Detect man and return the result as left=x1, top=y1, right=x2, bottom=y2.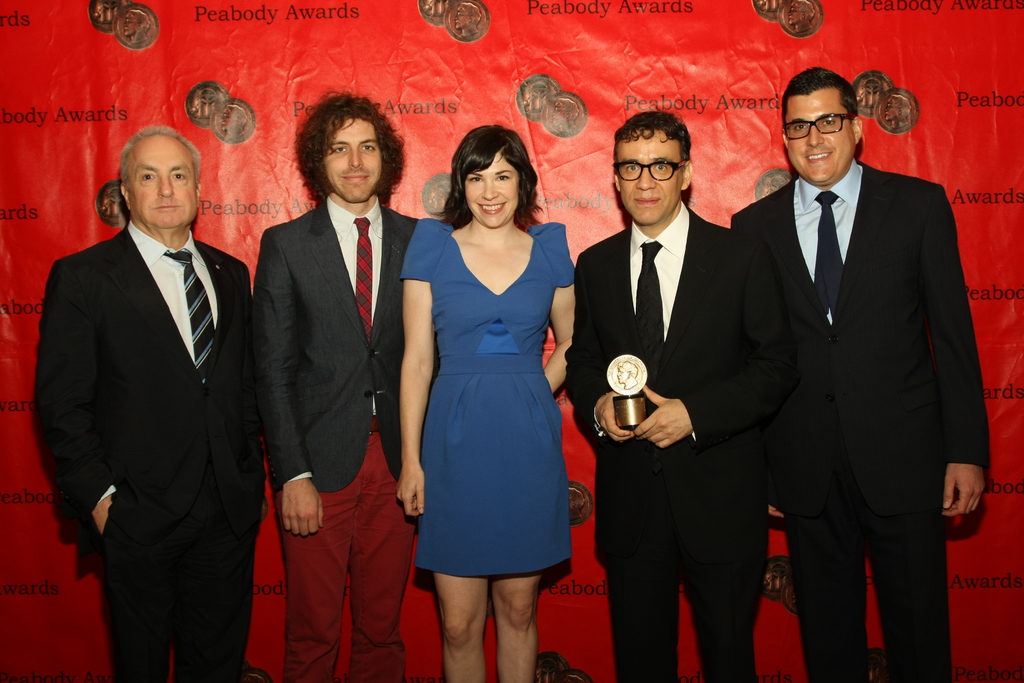
left=572, top=110, right=757, bottom=682.
